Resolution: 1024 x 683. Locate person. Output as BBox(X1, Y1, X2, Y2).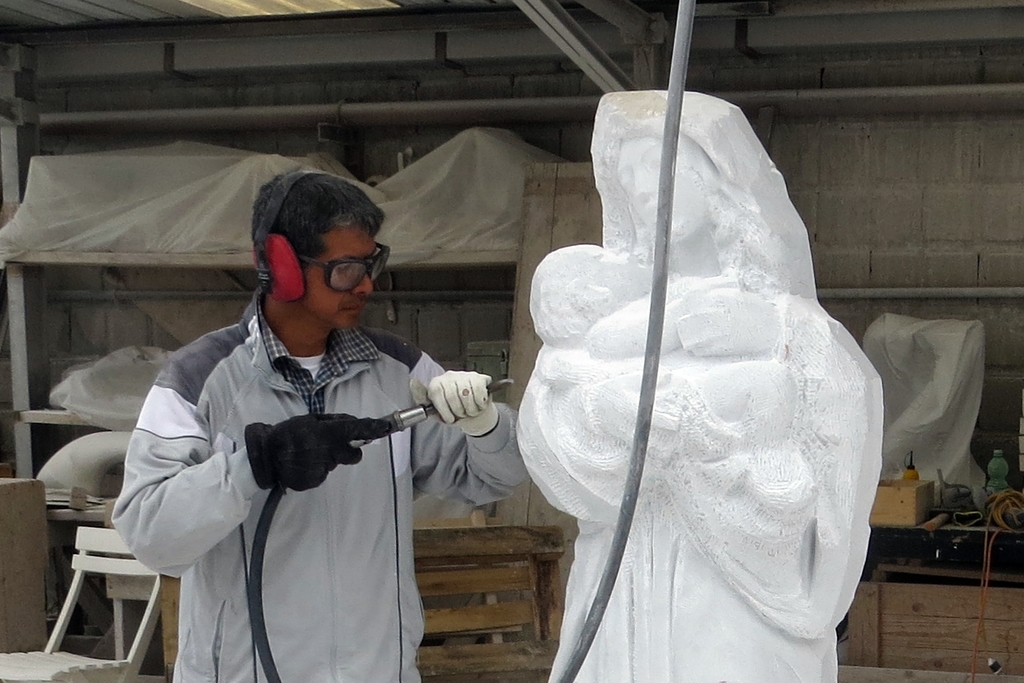
BBox(512, 86, 889, 682).
